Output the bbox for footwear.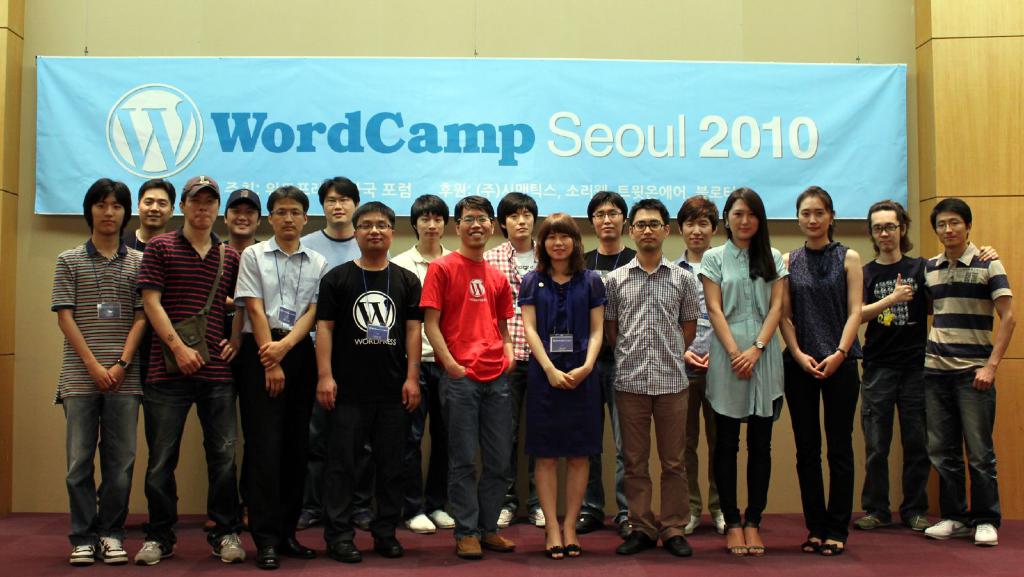
rect(487, 530, 516, 553).
